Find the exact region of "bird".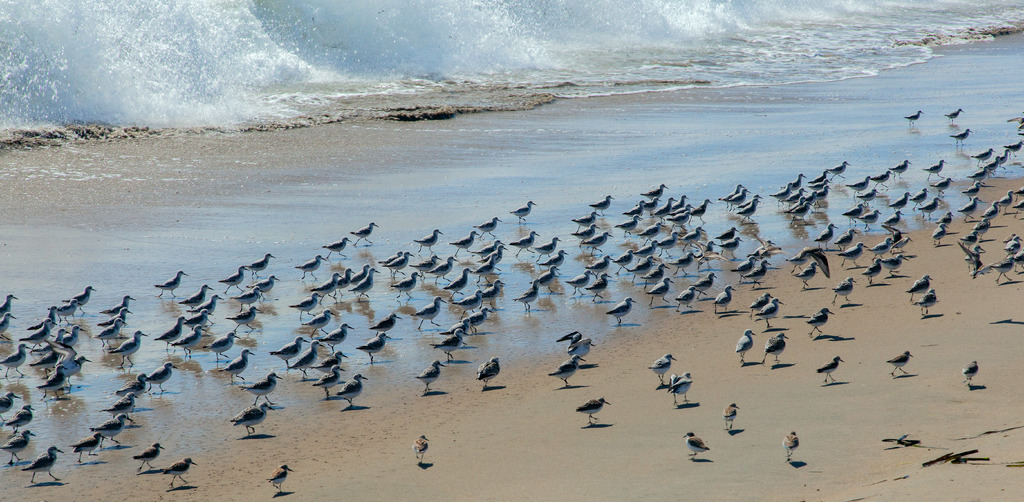
Exact region: <box>513,195,535,222</box>.
